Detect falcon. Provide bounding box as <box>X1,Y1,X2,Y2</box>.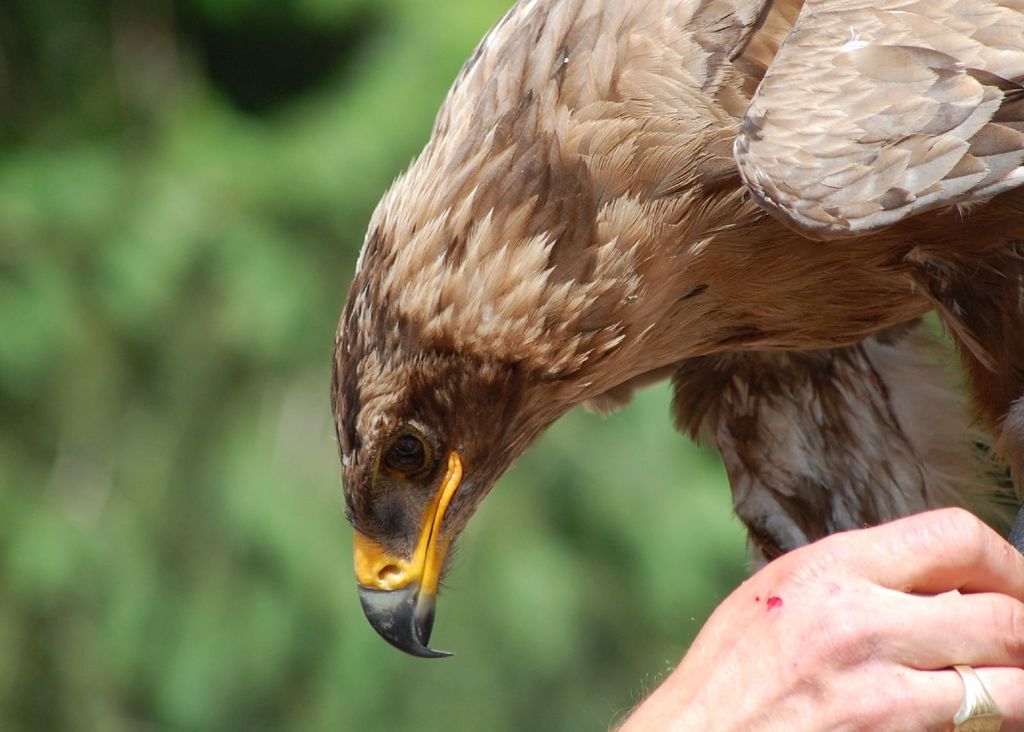
<box>285,0,1023,681</box>.
